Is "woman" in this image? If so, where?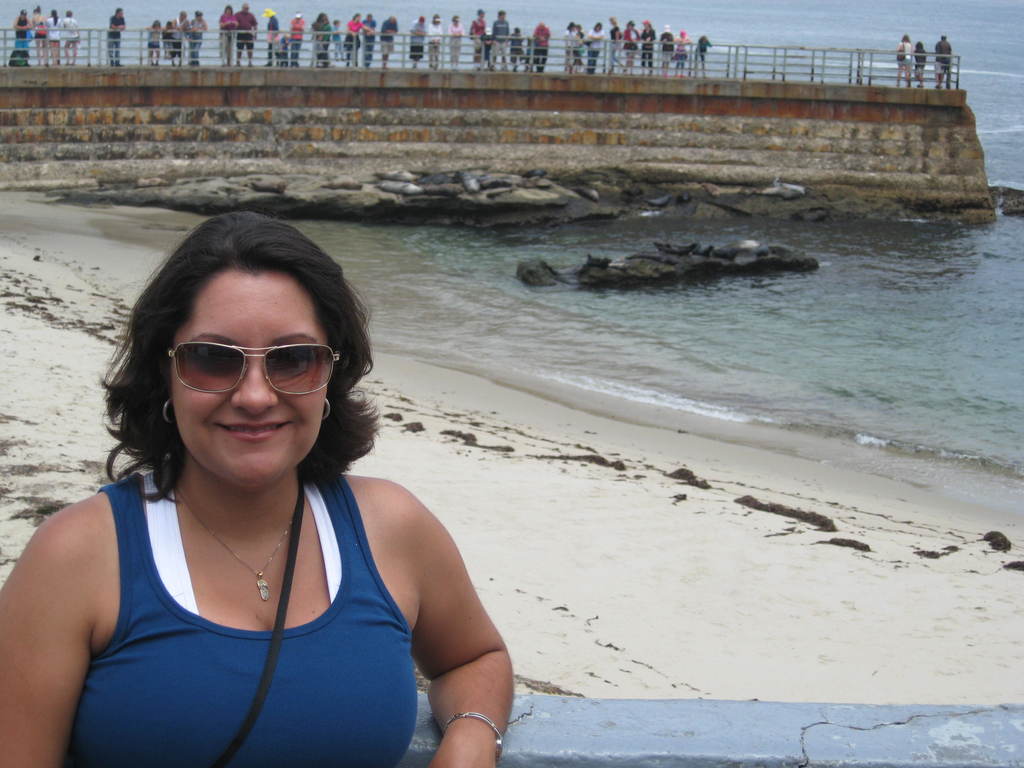
Yes, at bbox(609, 15, 624, 74).
